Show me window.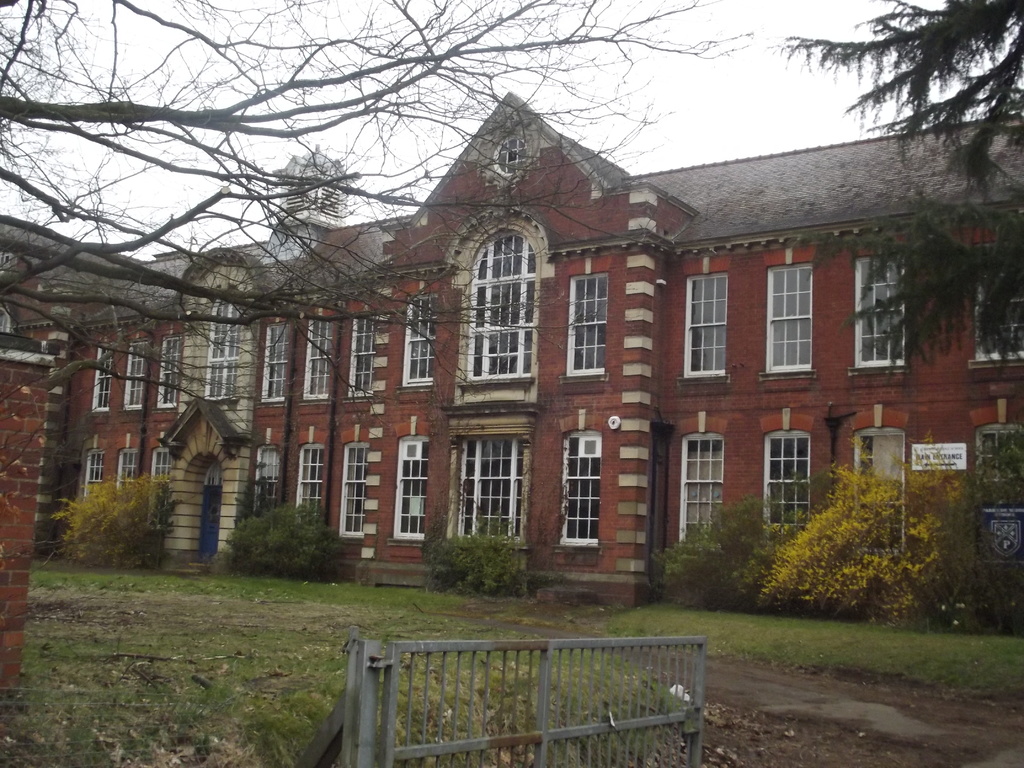
window is here: [156, 443, 177, 490].
